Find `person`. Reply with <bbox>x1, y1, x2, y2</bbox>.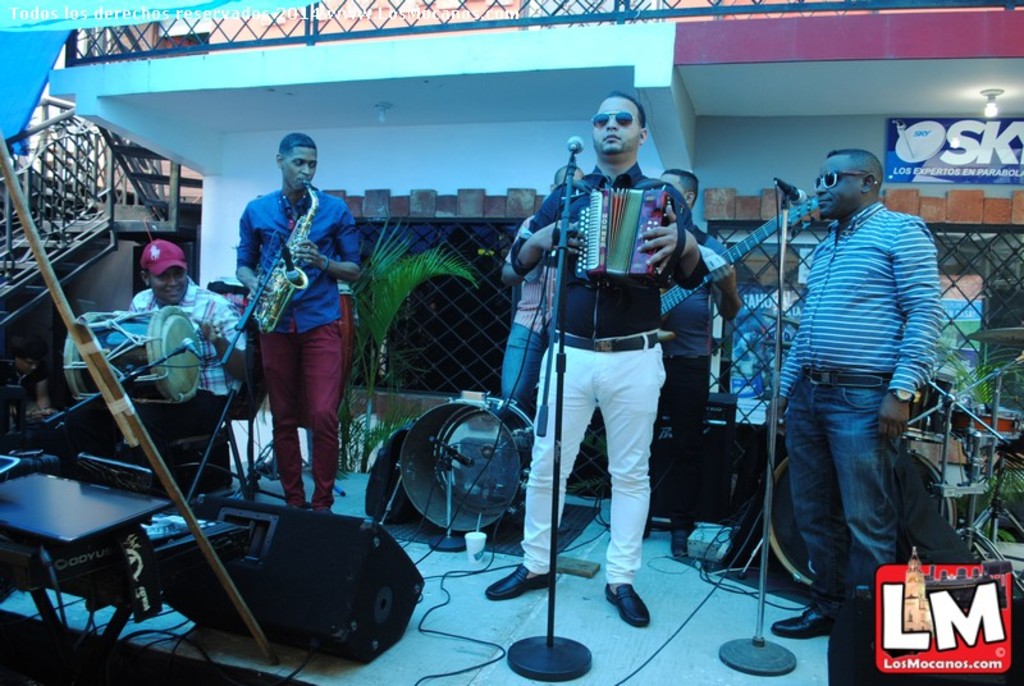
<bbox>228, 129, 352, 555</bbox>.
